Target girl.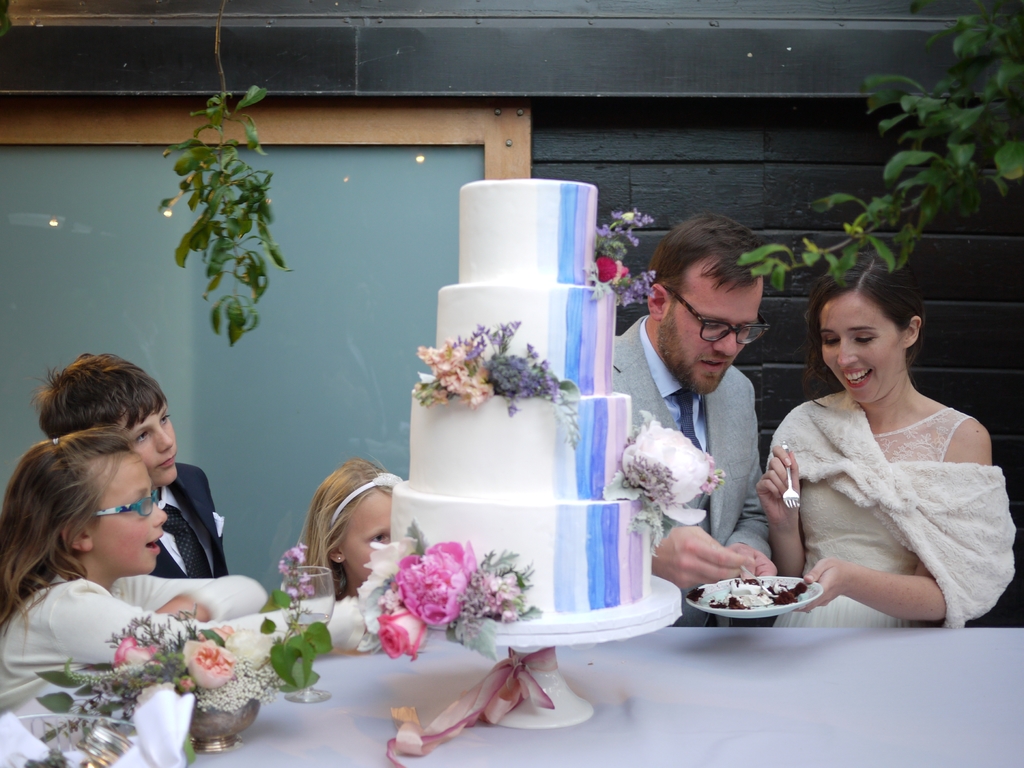
Target region: left=0, top=426, right=271, bottom=718.
